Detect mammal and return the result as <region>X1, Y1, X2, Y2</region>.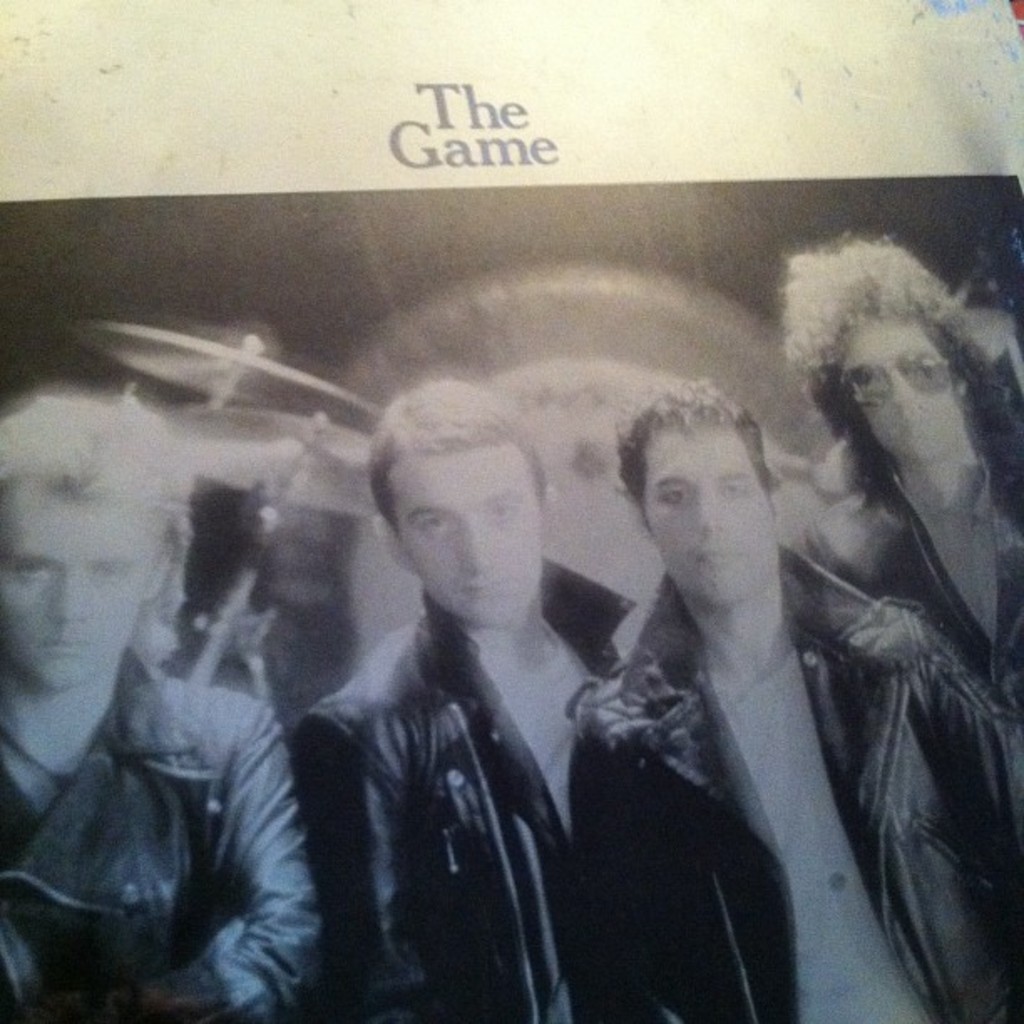
<region>574, 373, 1017, 1022</region>.
